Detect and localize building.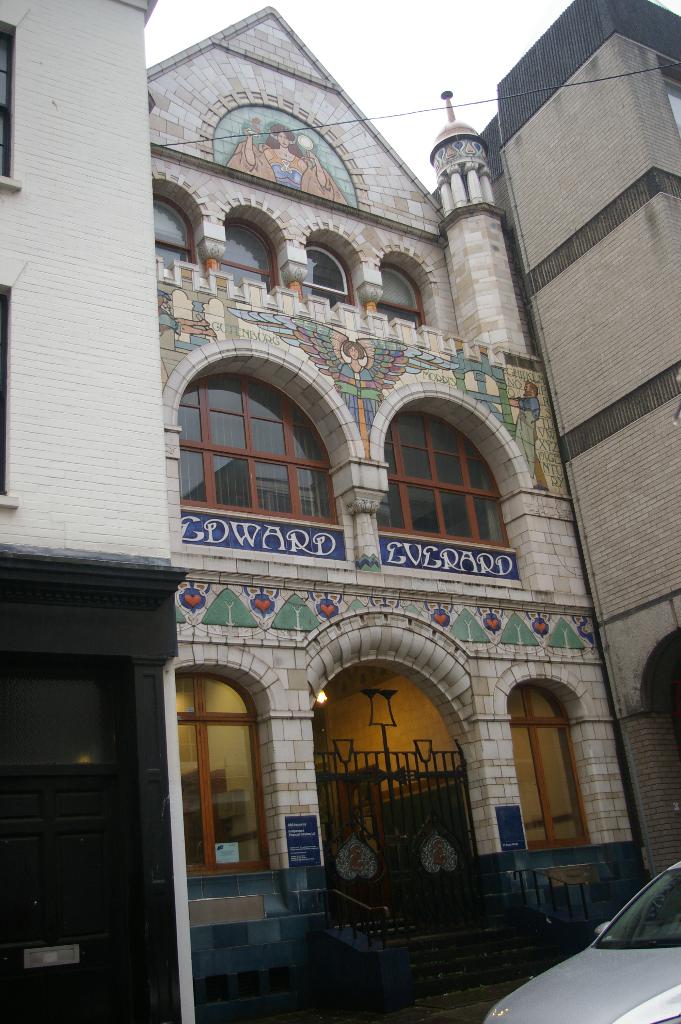
Localized at Rect(430, 1, 678, 873).
